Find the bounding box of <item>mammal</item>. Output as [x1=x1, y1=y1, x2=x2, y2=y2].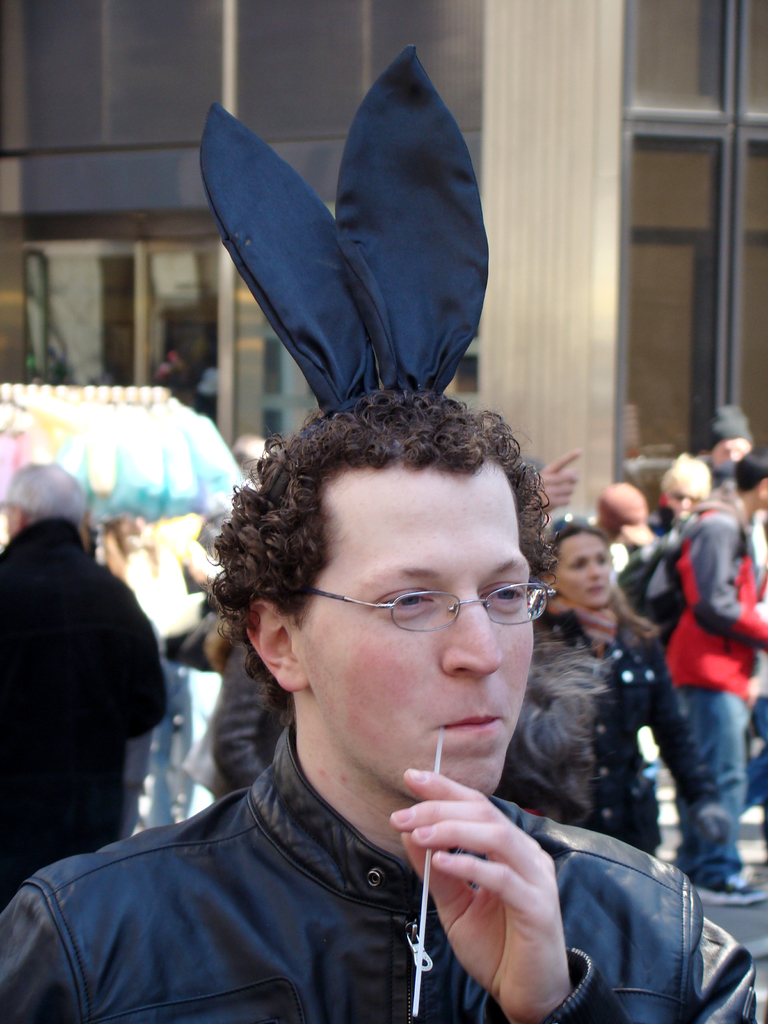
[x1=0, y1=143, x2=692, y2=968].
